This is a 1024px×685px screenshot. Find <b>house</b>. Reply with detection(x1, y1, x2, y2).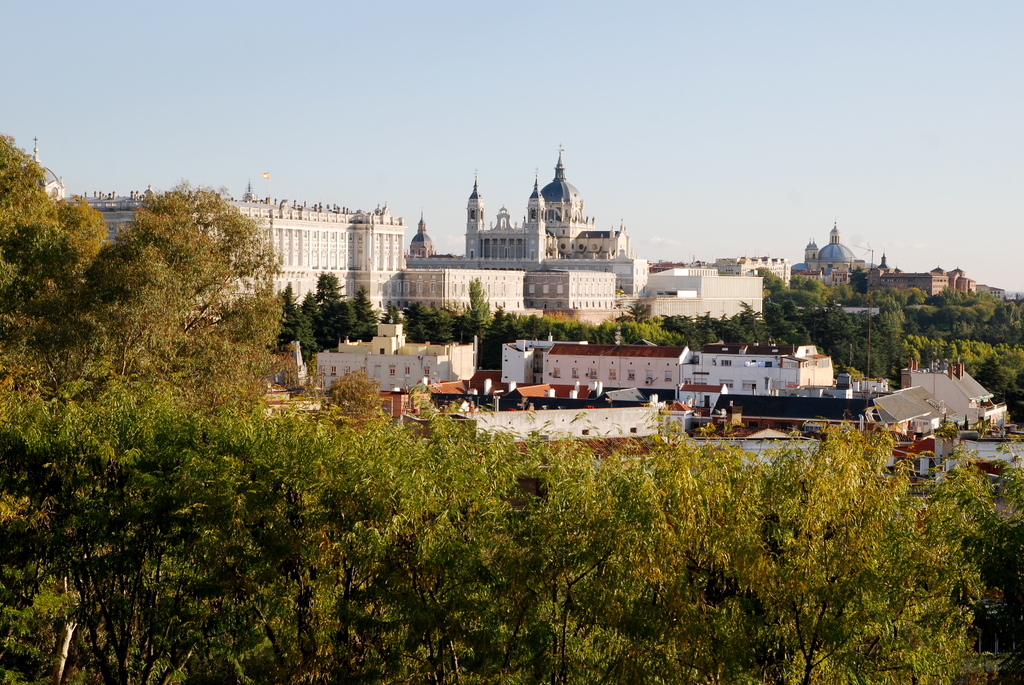
detection(868, 258, 951, 301).
